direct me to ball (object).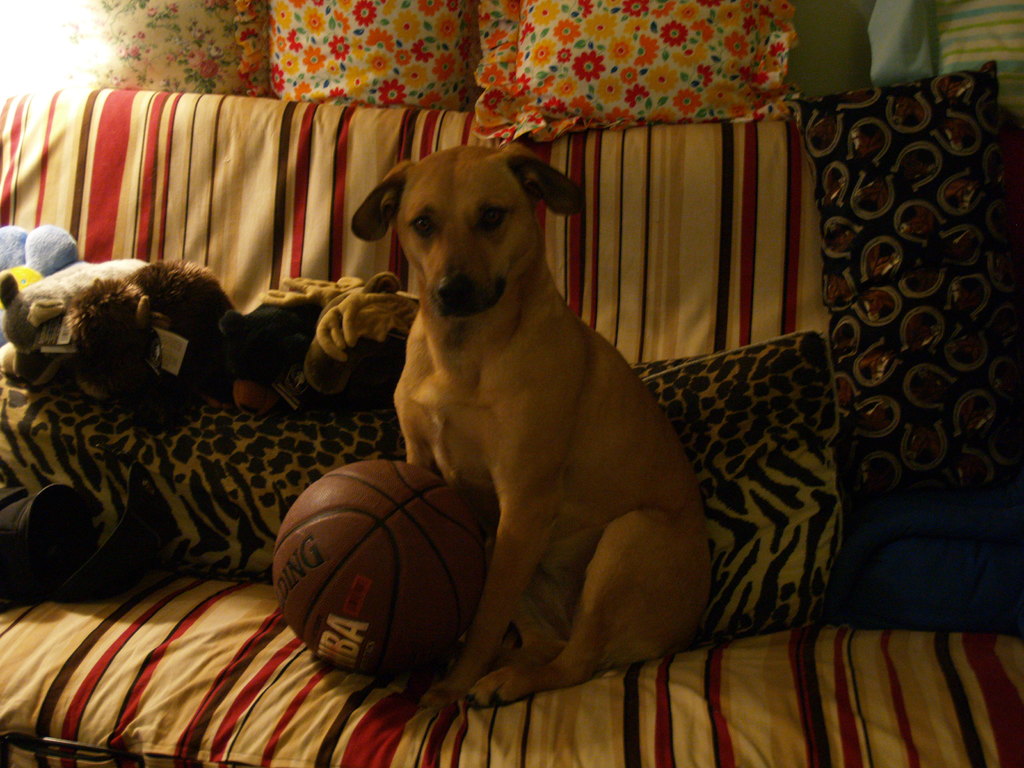
Direction: <bbox>270, 458, 487, 675</bbox>.
